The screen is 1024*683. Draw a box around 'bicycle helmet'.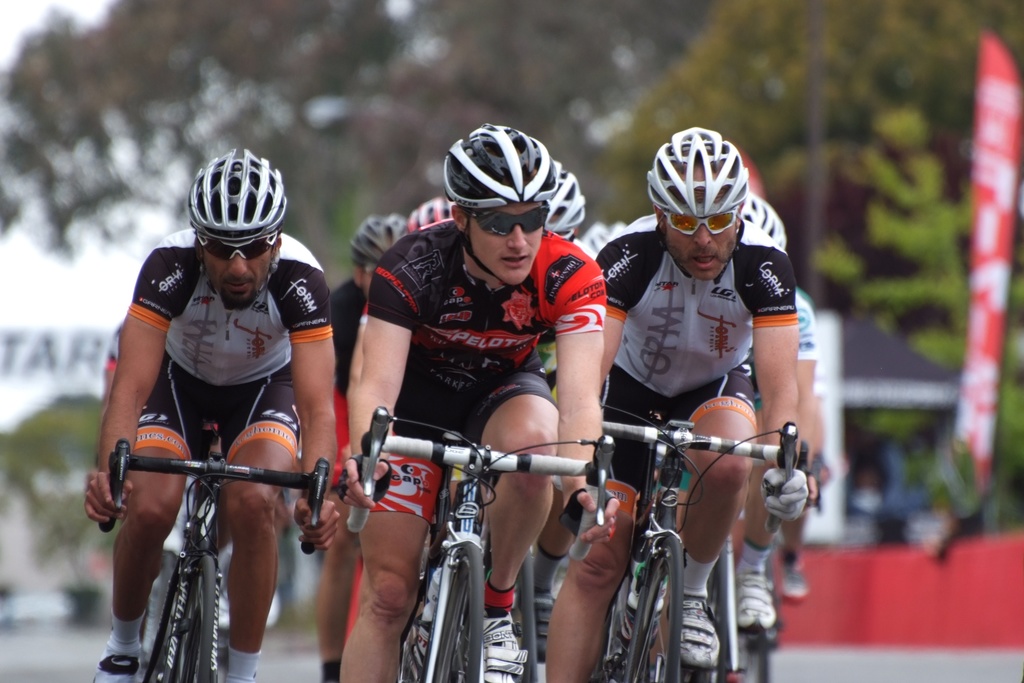
detection(752, 199, 788, 250).
